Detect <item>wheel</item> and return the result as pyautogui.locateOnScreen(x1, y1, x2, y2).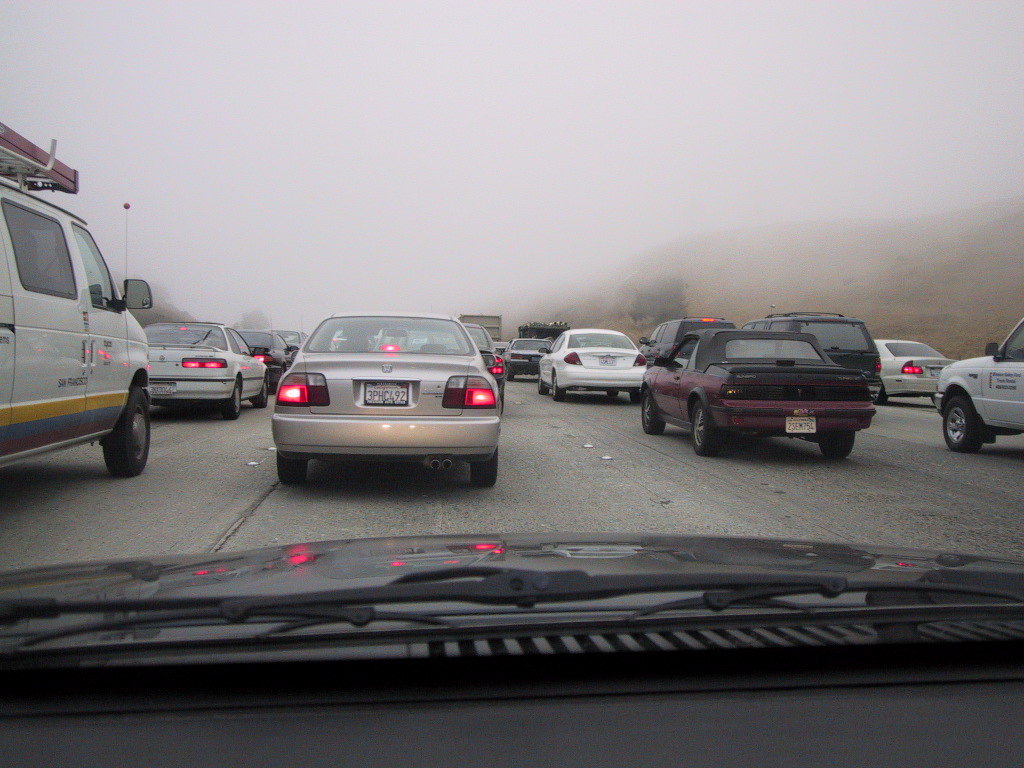
pyautogui.locateOnScreen(538, 382, 548, 394).
